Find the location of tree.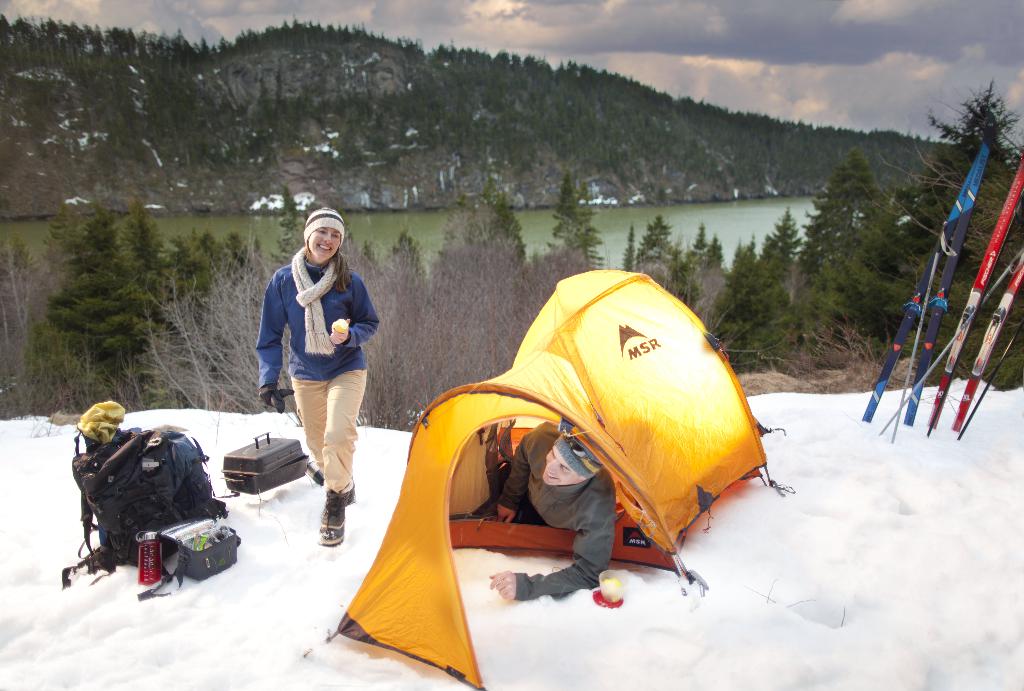
Location: left=534, top=159, right=602, bottom=277.
